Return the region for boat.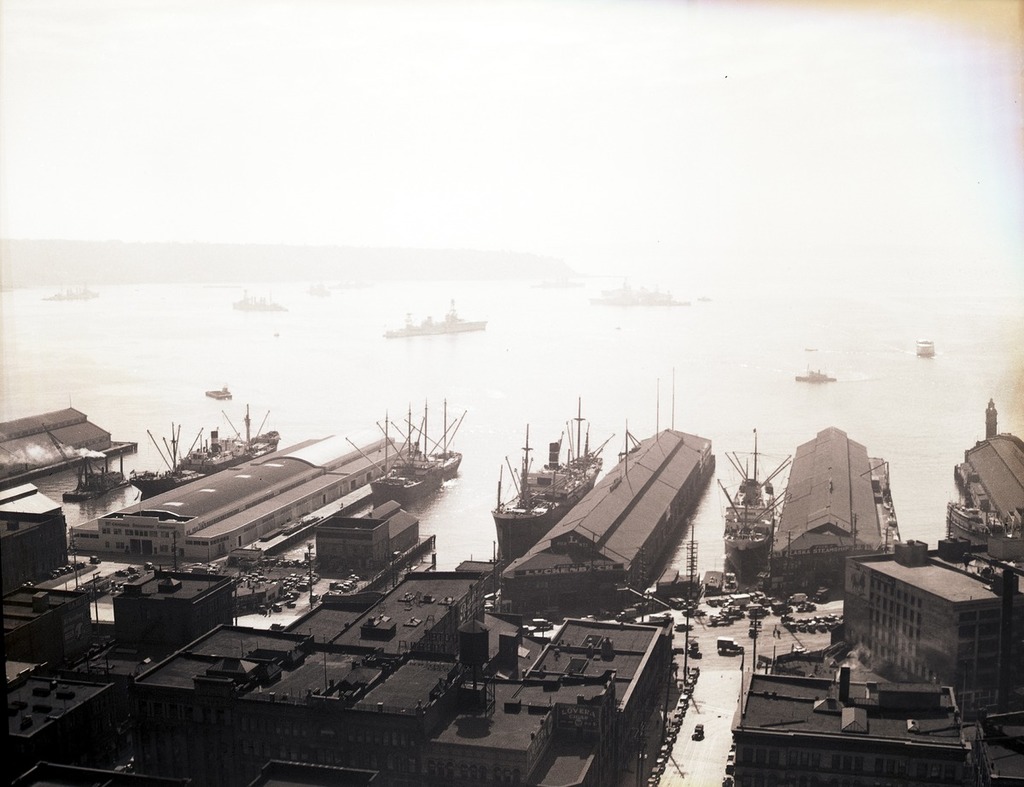
detection(342, 396, 464, 507).
